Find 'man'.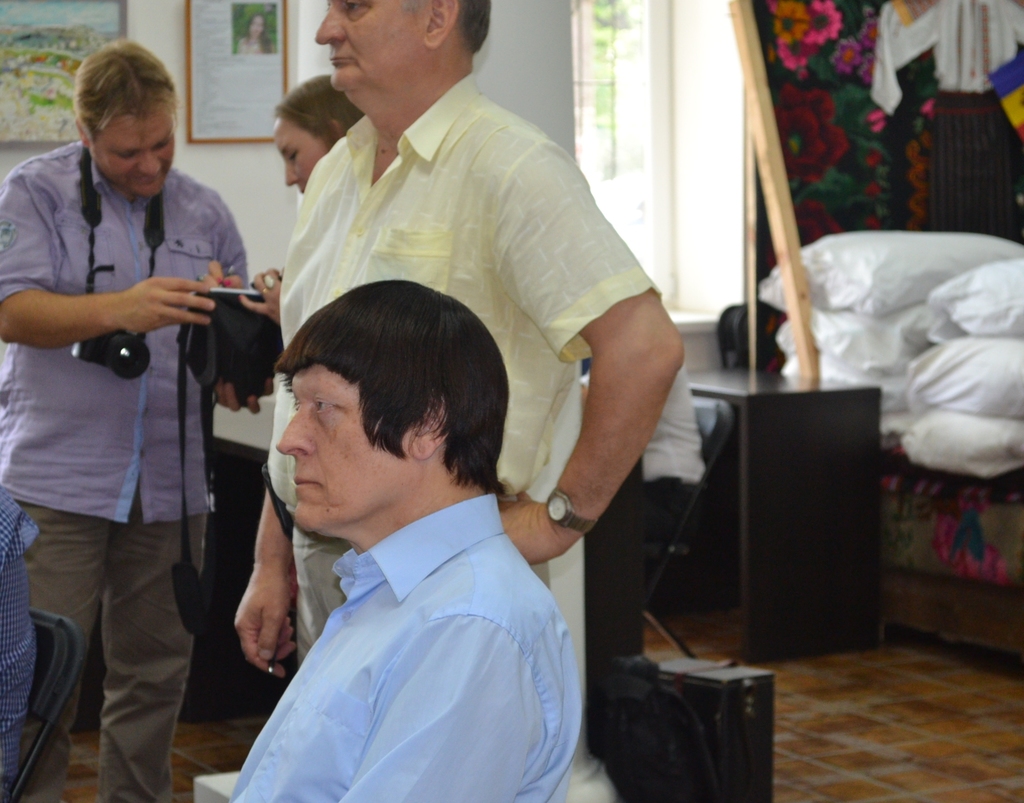
205,274,586,802.
